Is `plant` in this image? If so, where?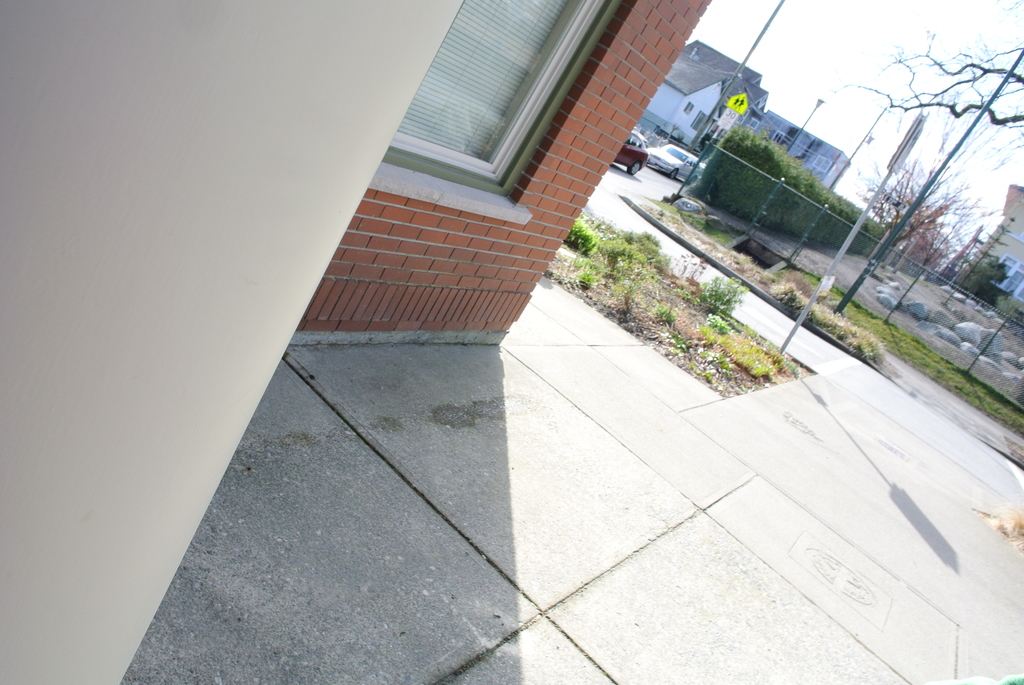
Yes, at rect(597, 219, 677, 290).
